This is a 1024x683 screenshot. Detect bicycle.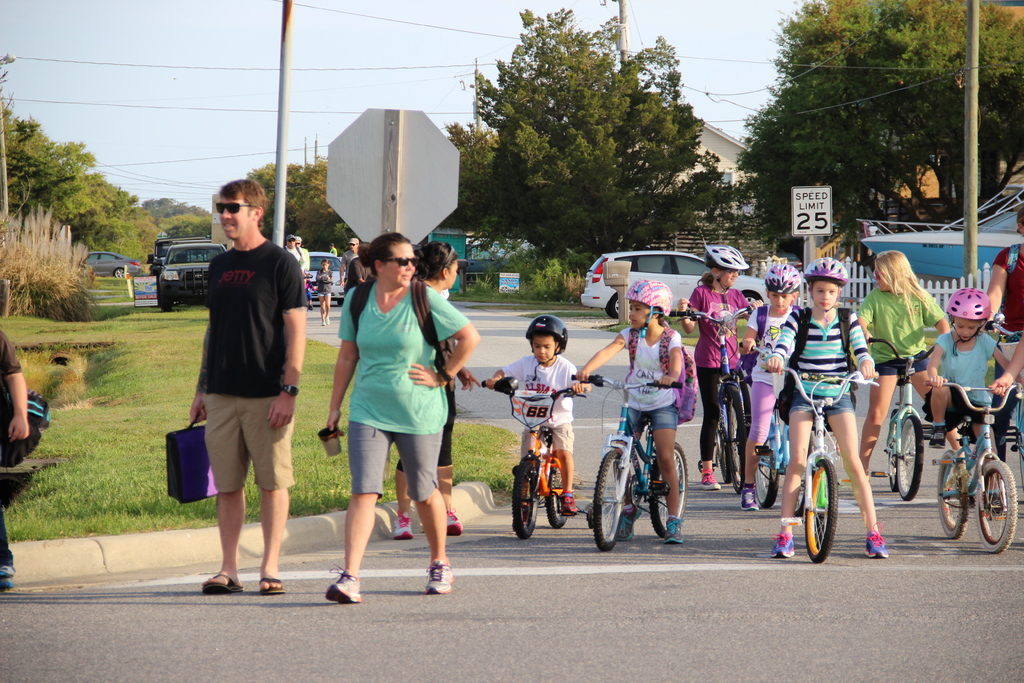
bbox=[737, 336, 819, 517].
